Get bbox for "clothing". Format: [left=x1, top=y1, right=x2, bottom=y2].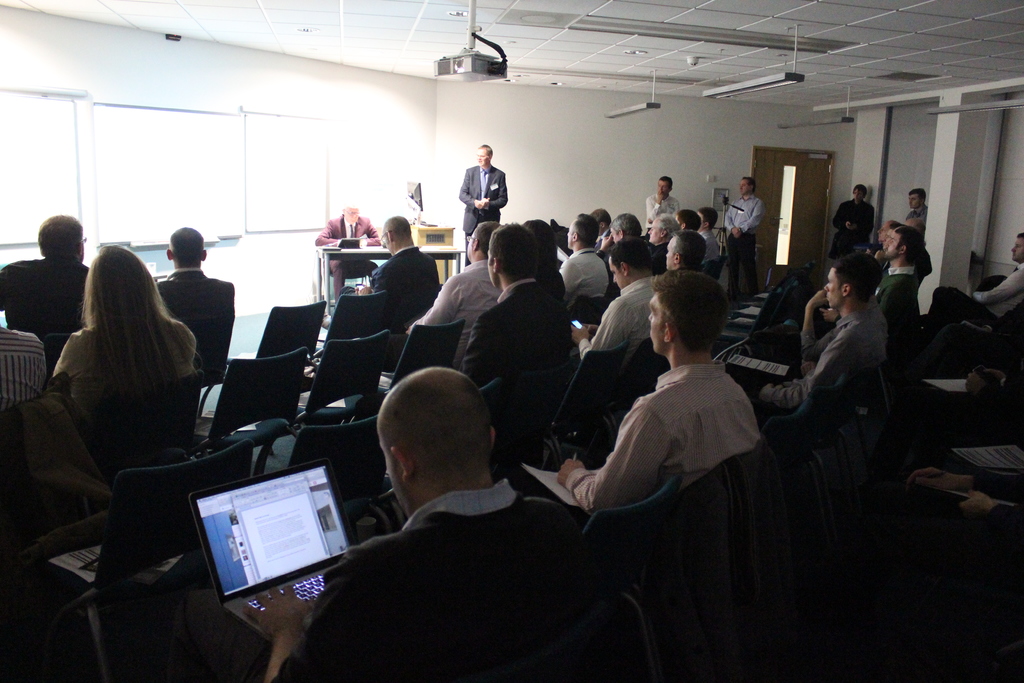
[left=154, top=268, right=235, bottom=318].
